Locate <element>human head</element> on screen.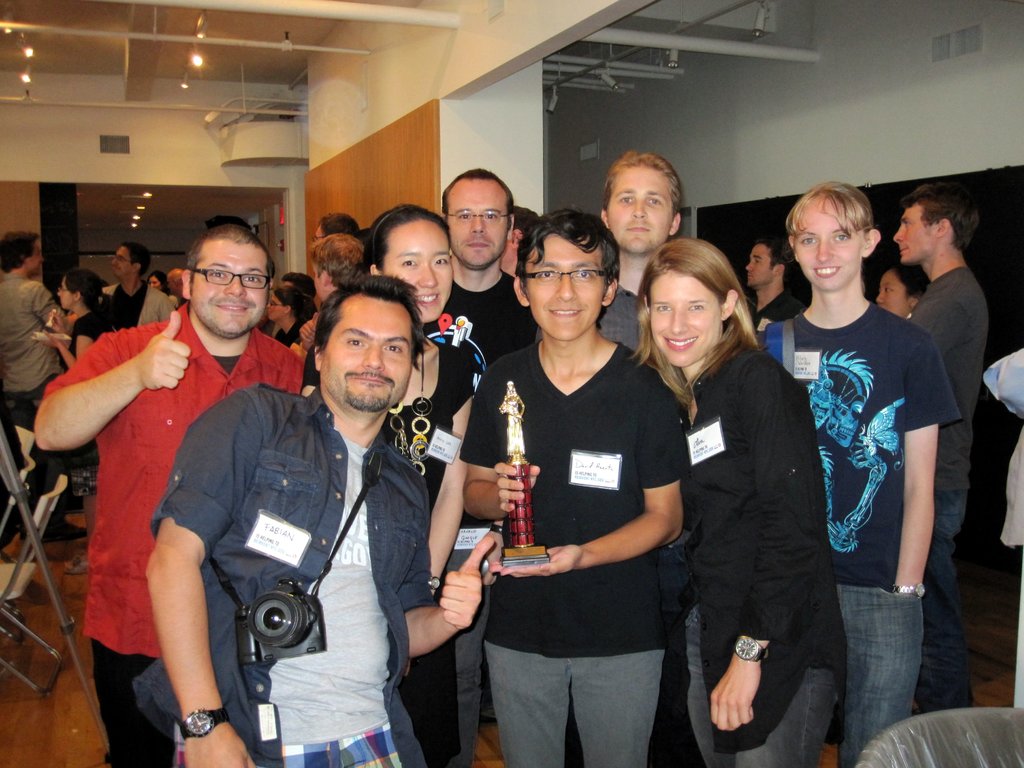
On screen at select_region(313, 211, 354, 236).
